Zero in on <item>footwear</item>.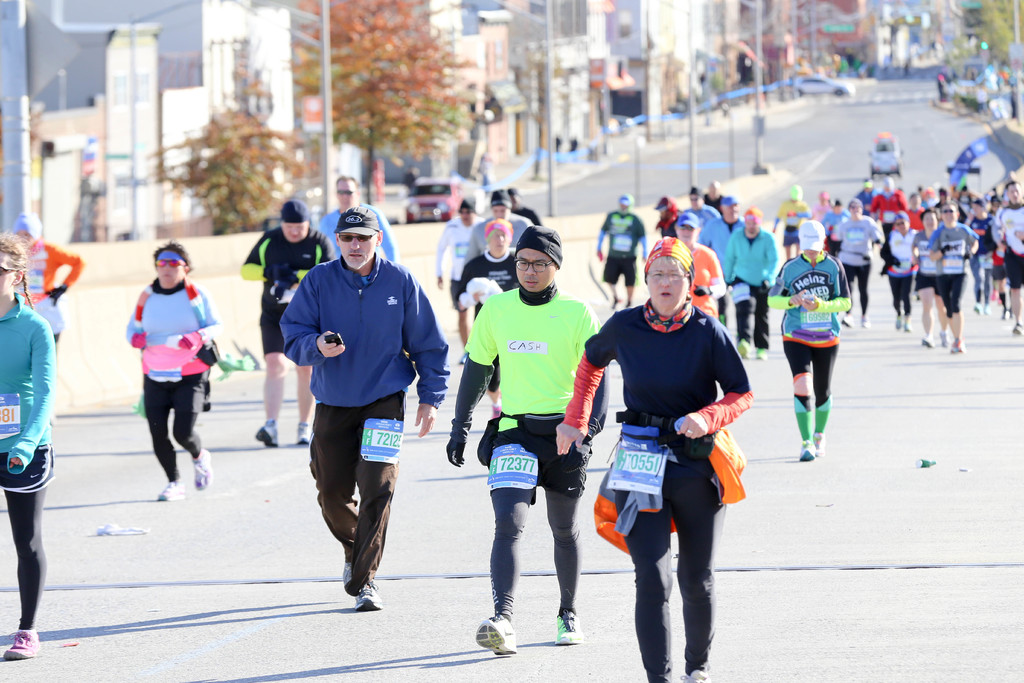
Zeroed in: [156, 473, 182, 503].
